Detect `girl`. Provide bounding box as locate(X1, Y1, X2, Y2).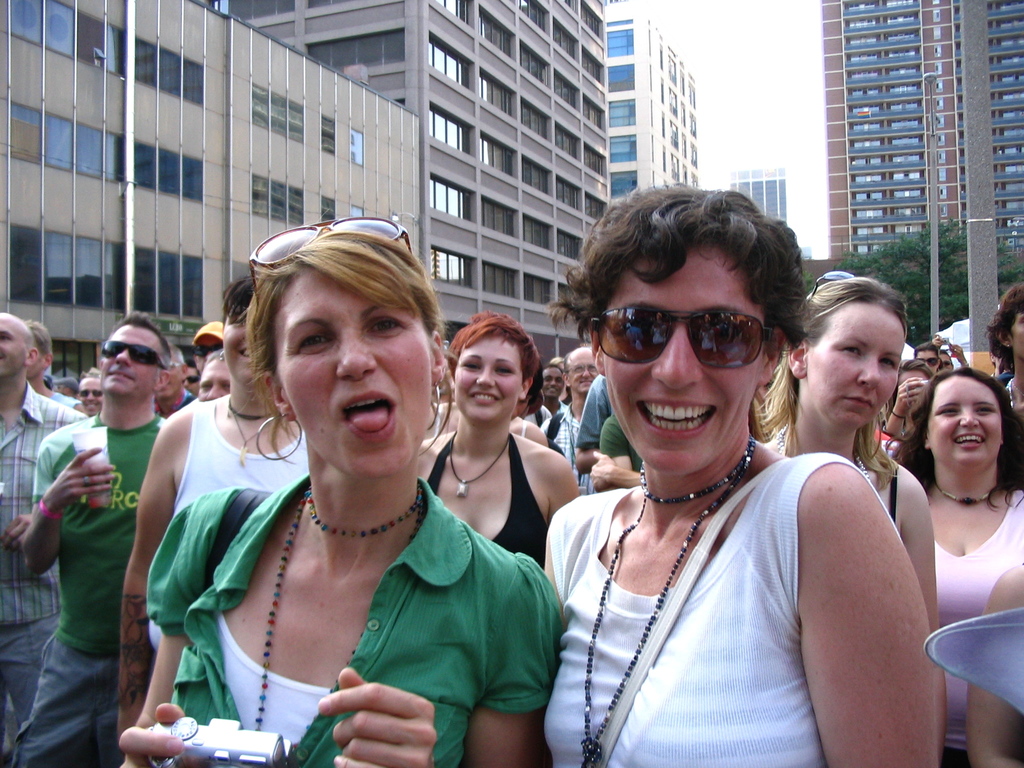
locate(116, 212, 570, 767).
